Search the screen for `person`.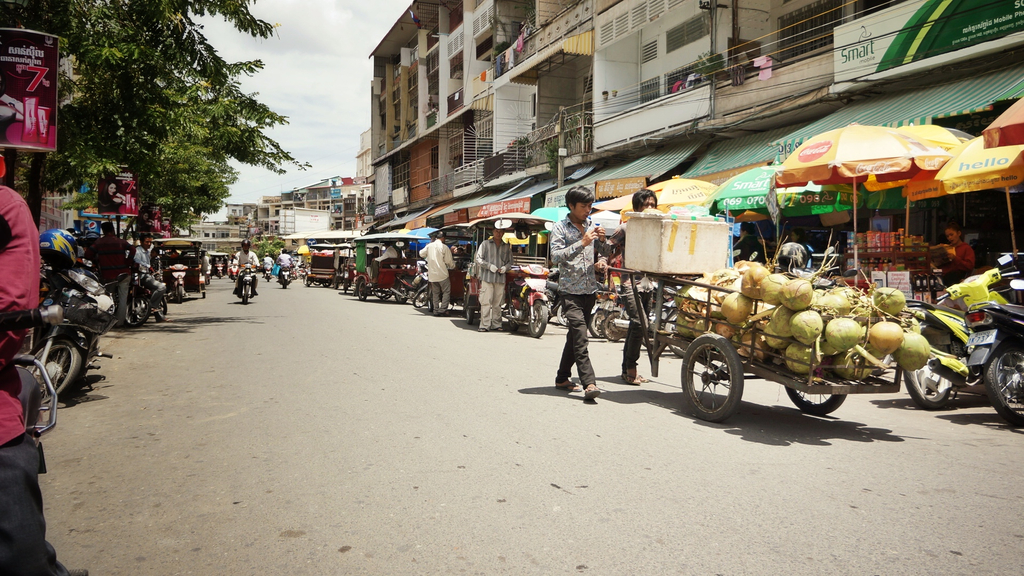
Found at box(231, 239, 261, 295).
